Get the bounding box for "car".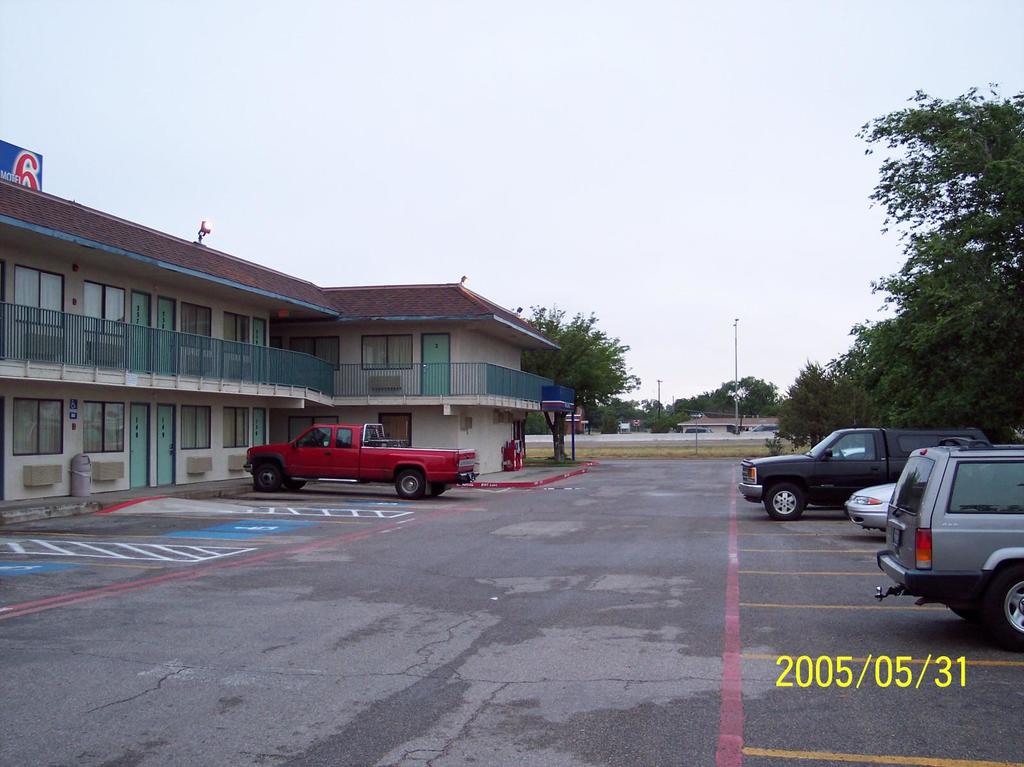
<box>836,482,902,537</box>.
